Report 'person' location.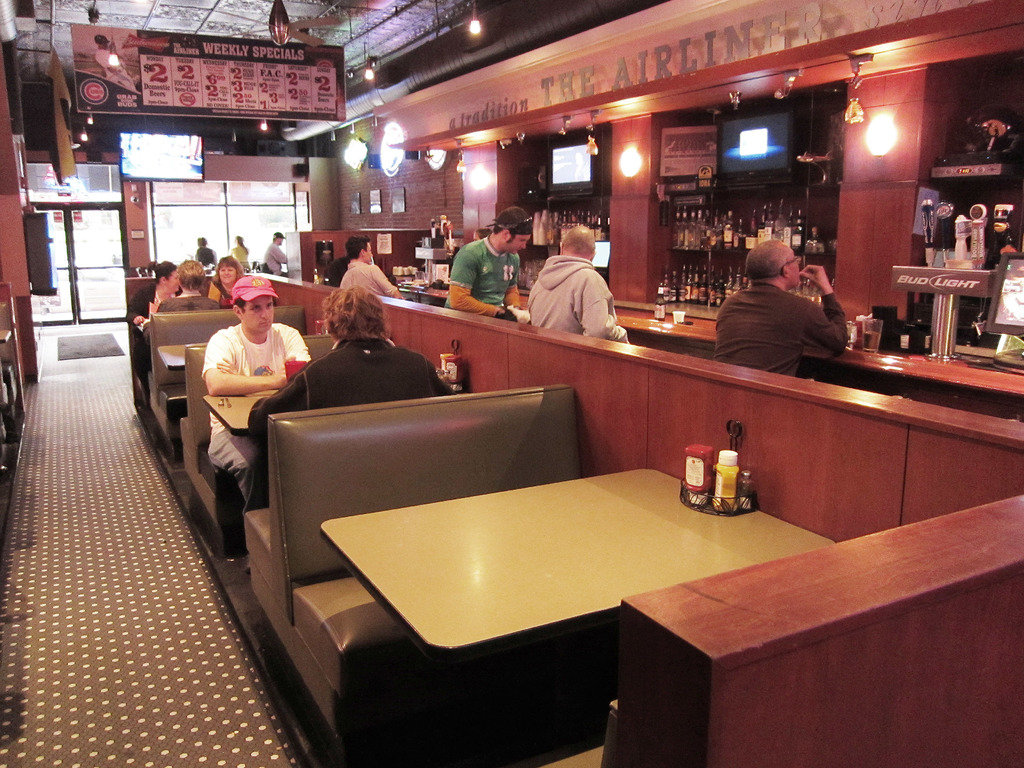
Report: <region>159, 257, 225, 310</region>.
